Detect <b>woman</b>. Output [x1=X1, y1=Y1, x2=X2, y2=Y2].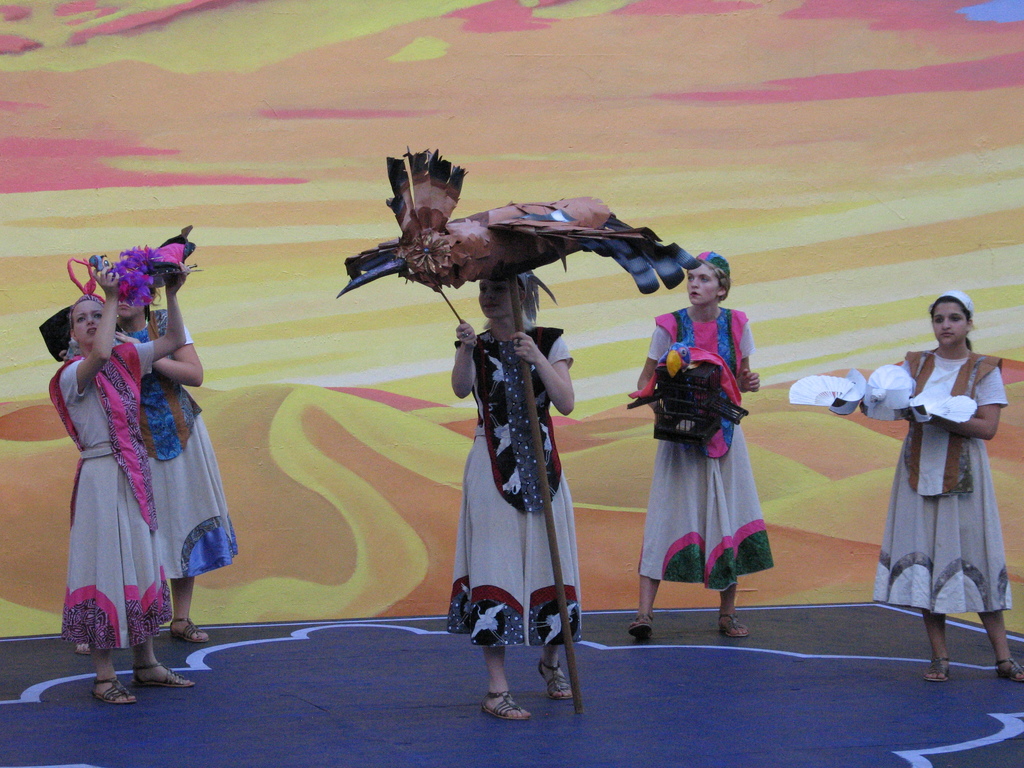
[x1=54, y1=262, x2=191, y2=708].
